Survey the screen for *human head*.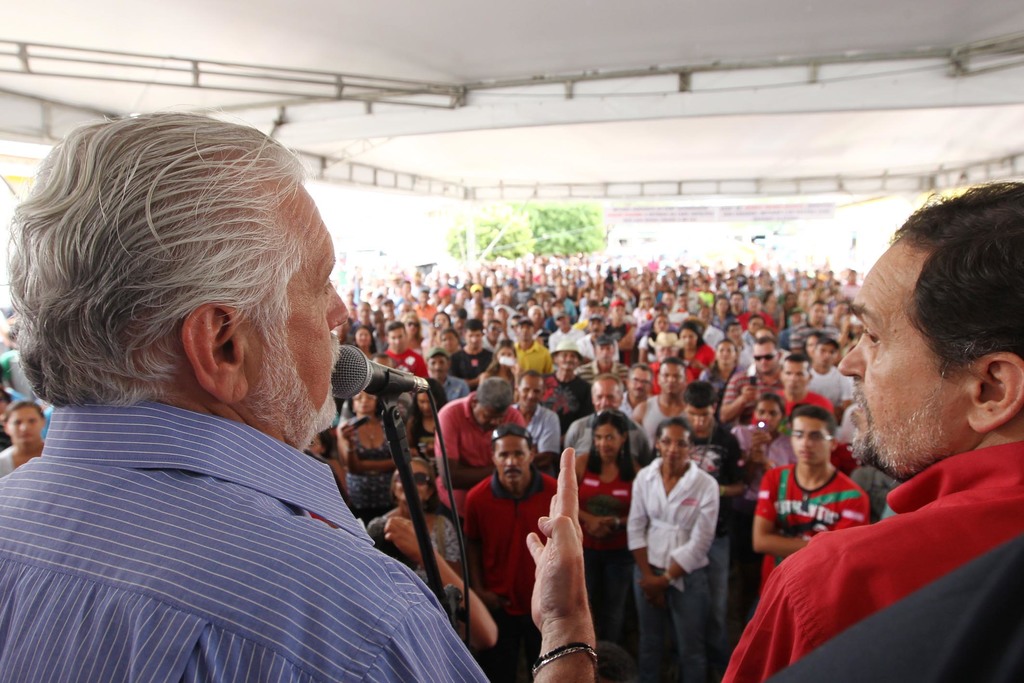
Survey found: (left=653, top=311, right=669, bottom=332).
